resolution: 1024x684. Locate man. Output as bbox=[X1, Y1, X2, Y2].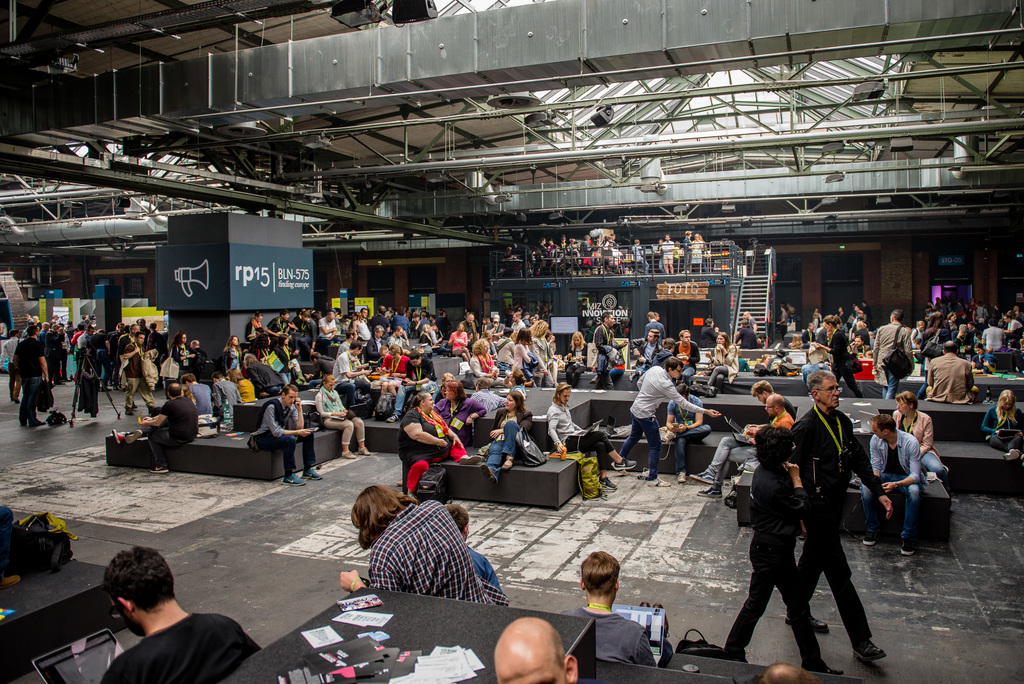
bbox=[118, 322, 136, 367].
